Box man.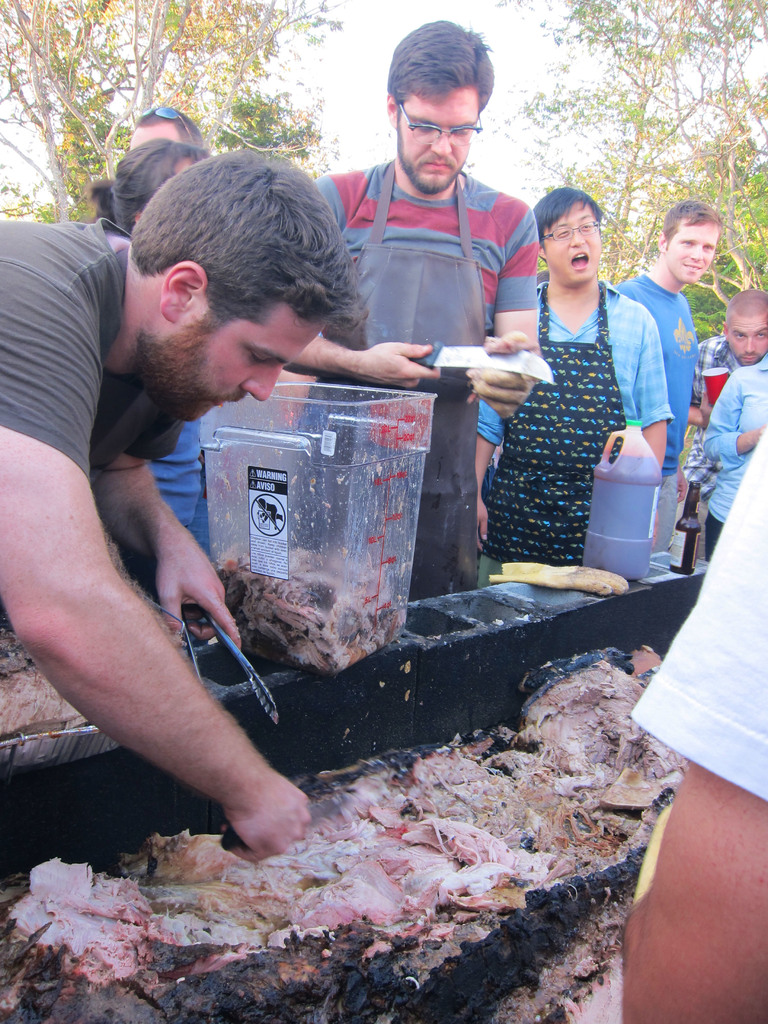
(614, 204, 721, 554).
